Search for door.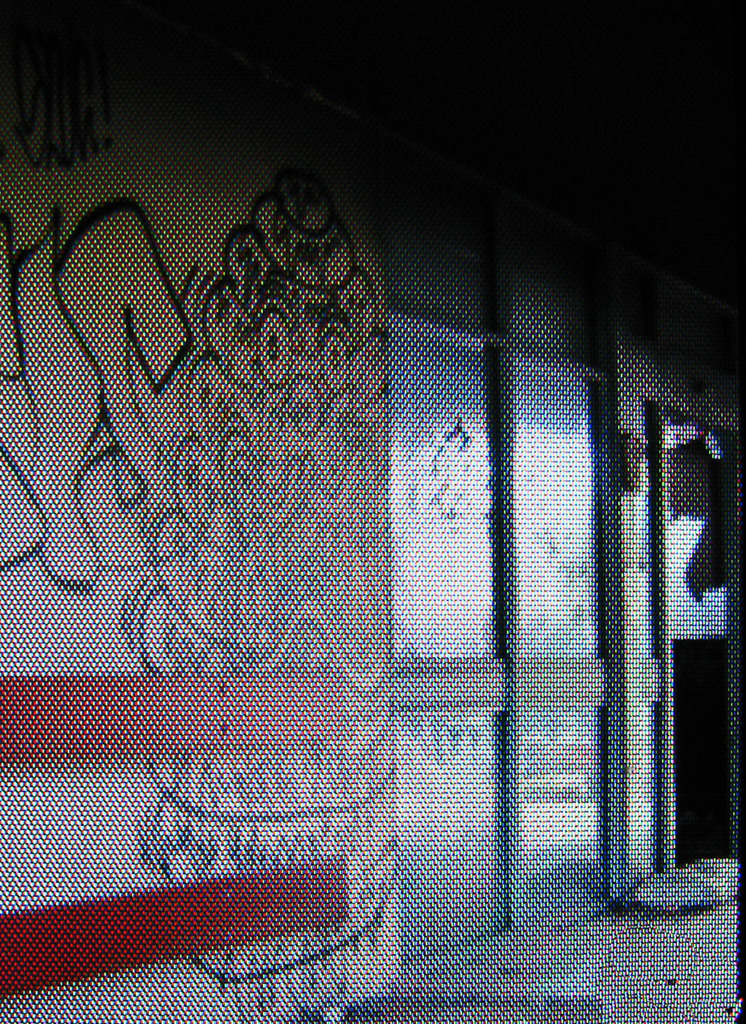
Found at [x1=378, y1=312, x2=621, y2=962].
